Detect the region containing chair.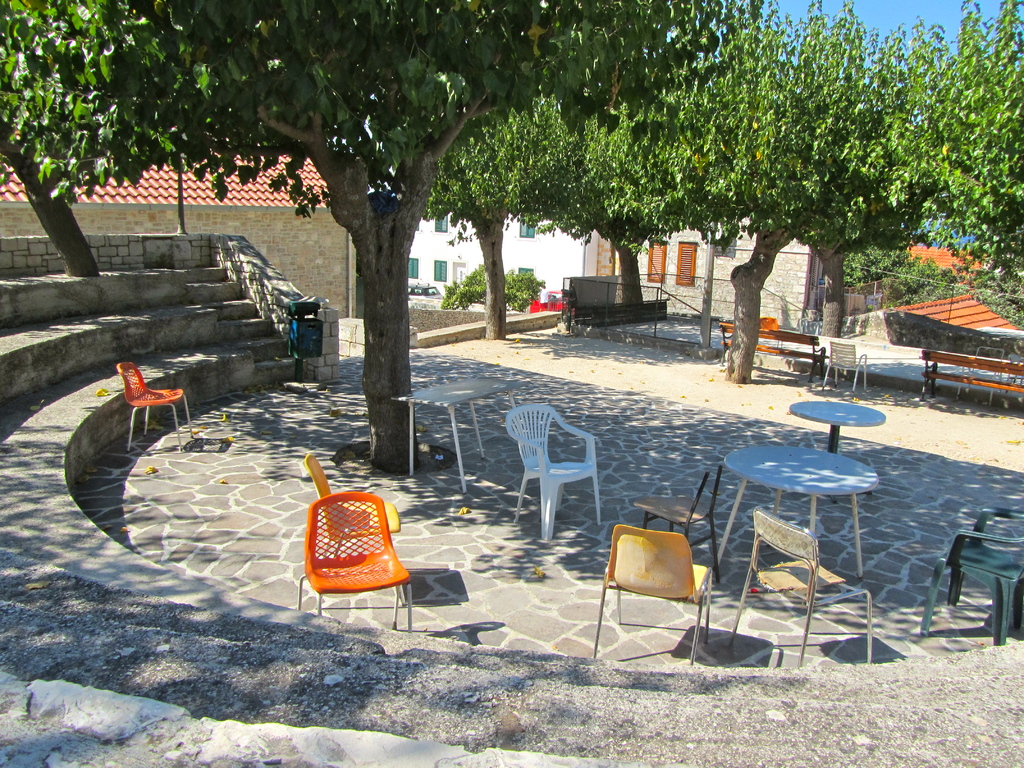
bbox=(300, 452, 402, 564).
